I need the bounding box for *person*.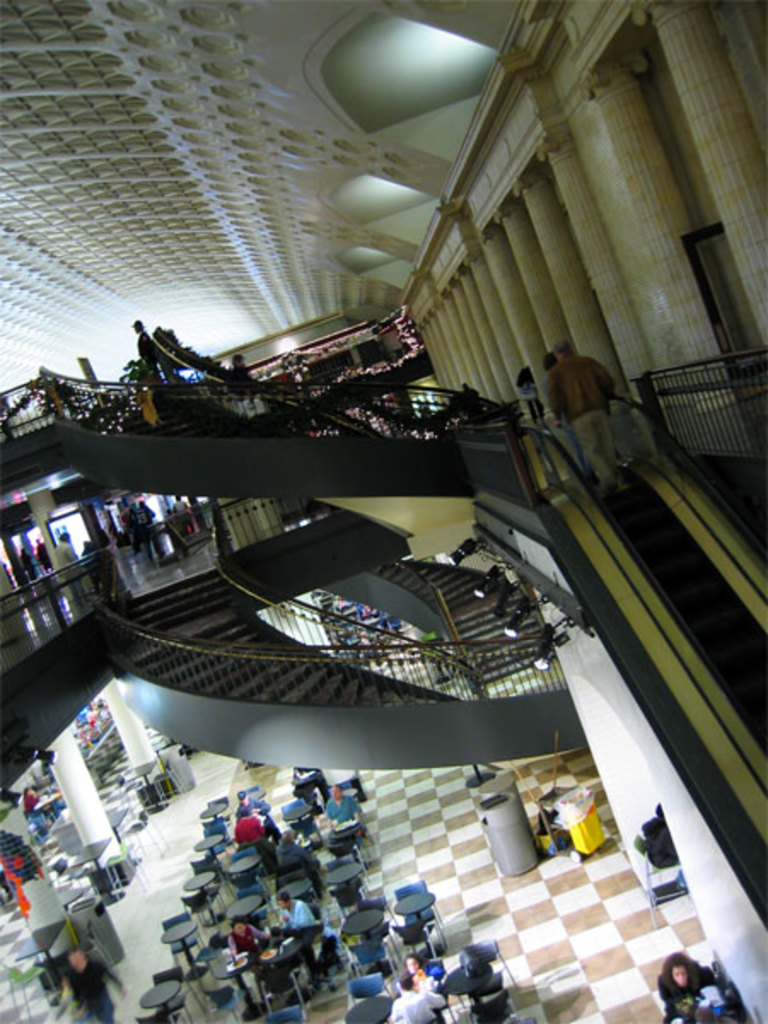
Here it is: 236, 788, 275, 828.
